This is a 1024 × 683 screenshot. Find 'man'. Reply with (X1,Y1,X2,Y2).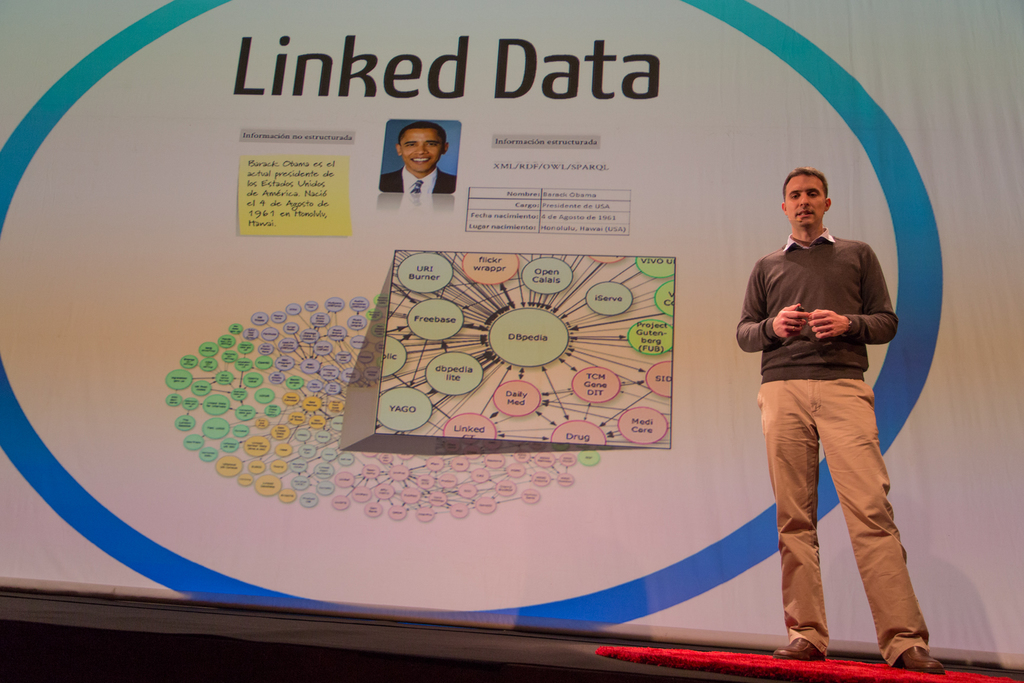
(734,168,944,677).
